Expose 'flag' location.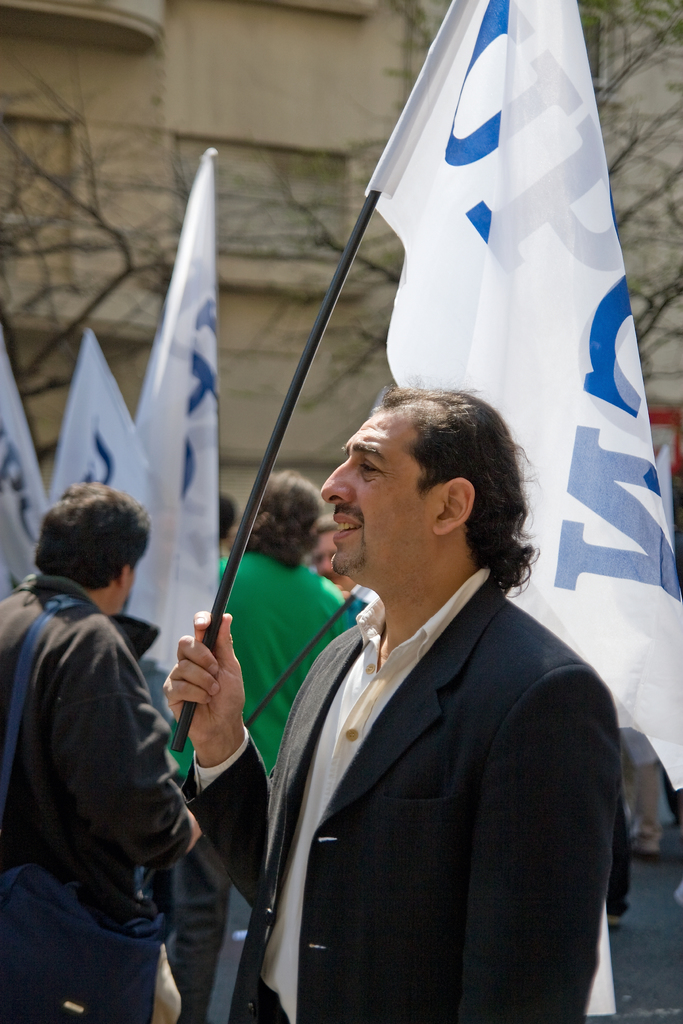
Exposed at box=[44, 326, 167, 634].
